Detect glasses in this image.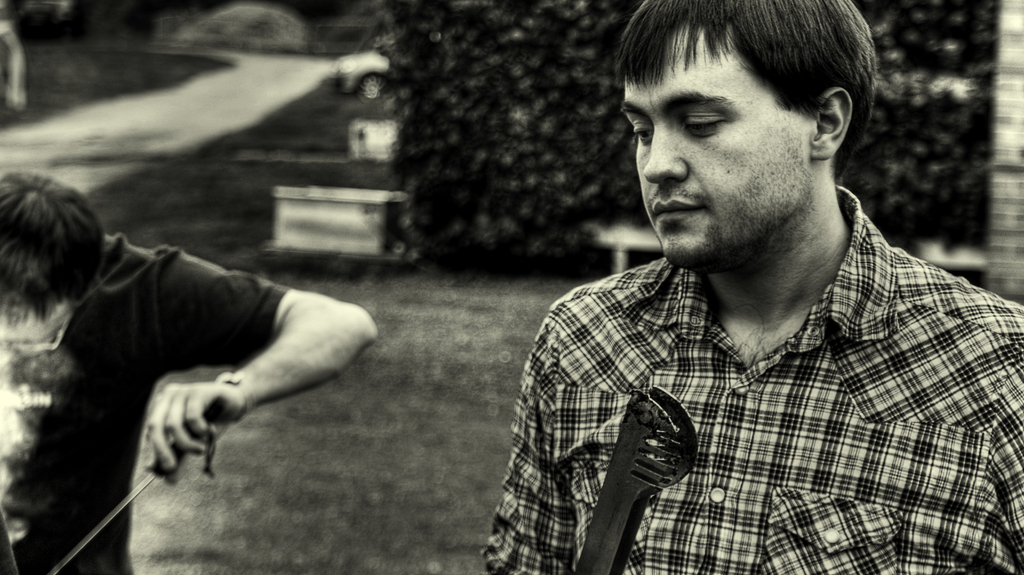
Detection: 0, 322, 72, 358.
